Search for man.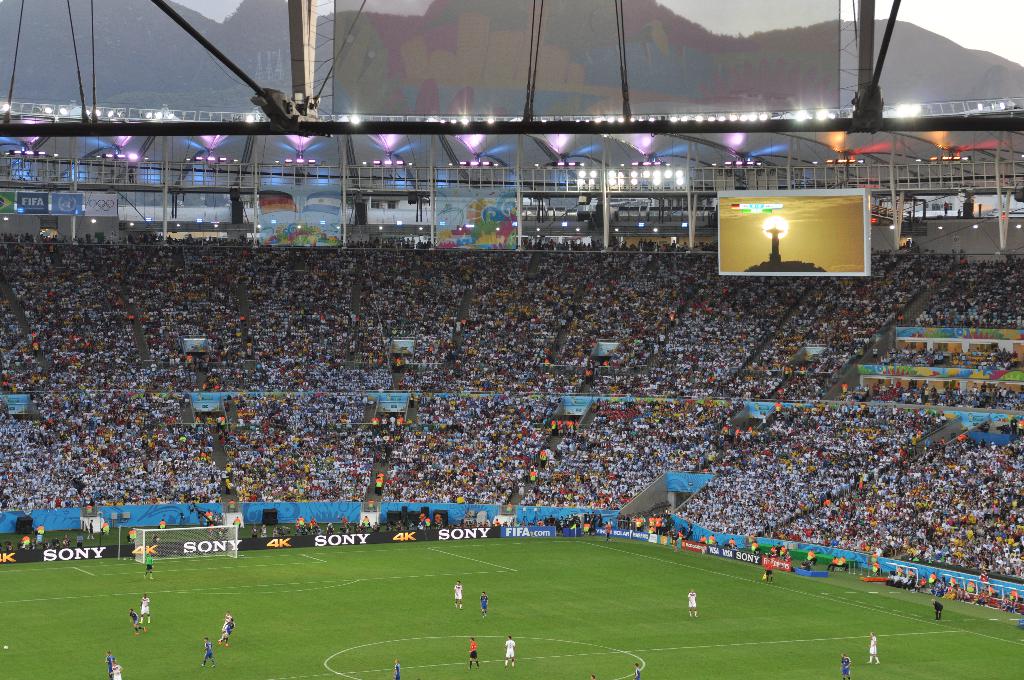
Found at Rect(52, 535, 60, 549).
